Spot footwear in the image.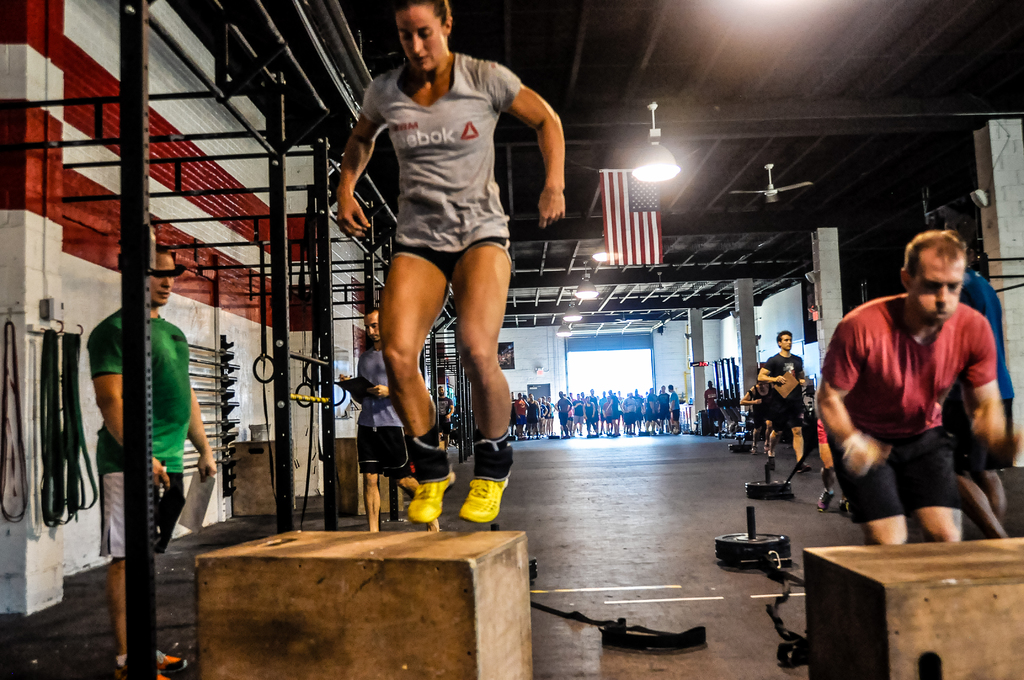
footwear found at l=751, t=444, r=757, b=455.
